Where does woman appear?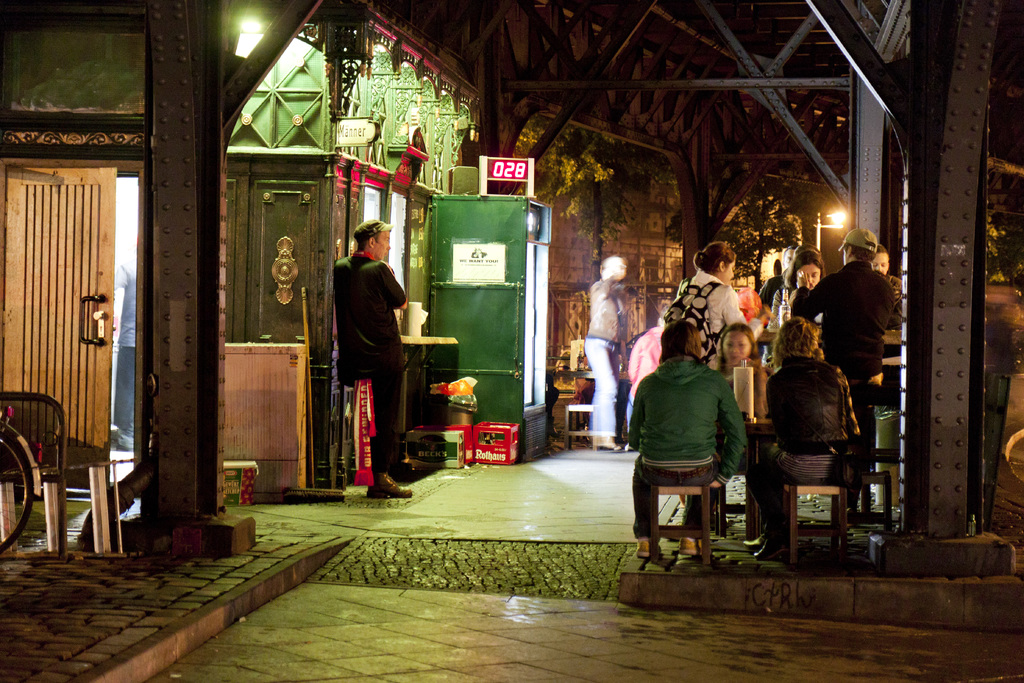
Appears at (746, 317, 856, 555).
